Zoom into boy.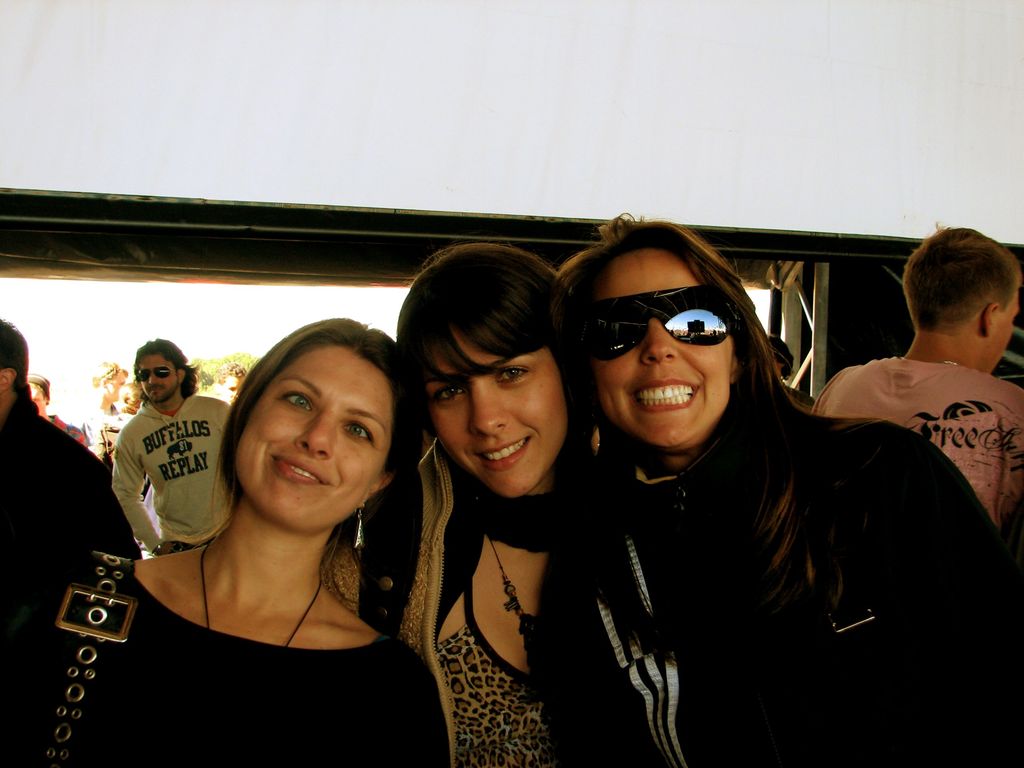
Zoom target: left=0, top=318, right=141, bottom=704.
